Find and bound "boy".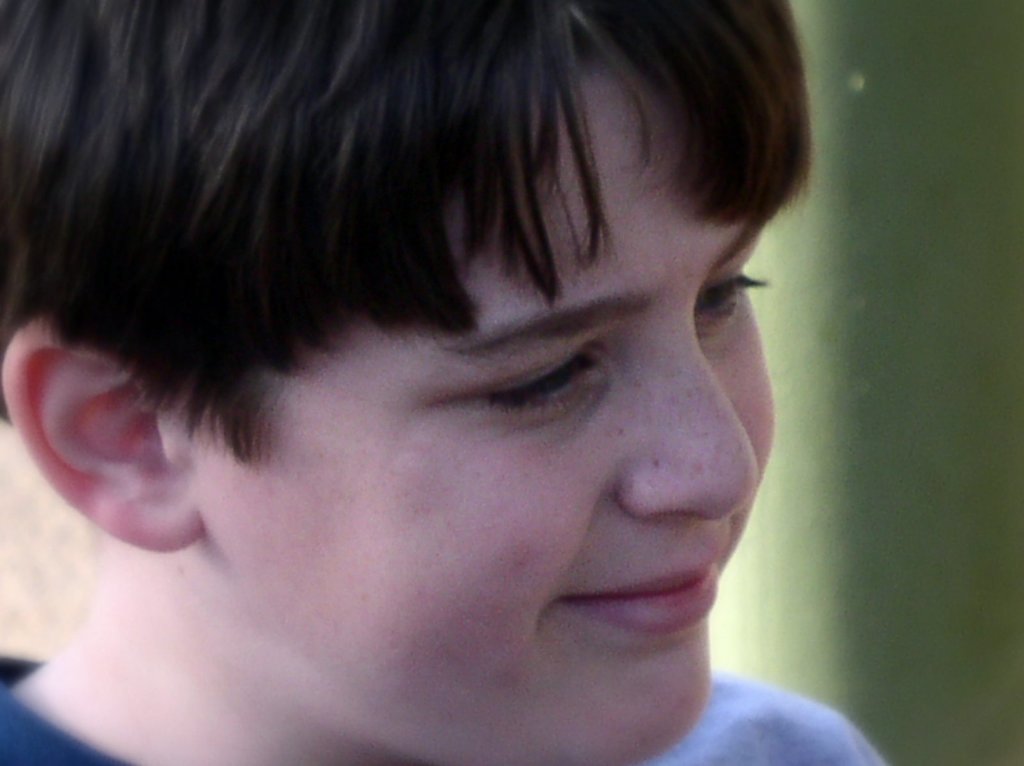
Bound: (0,0,893,762).
